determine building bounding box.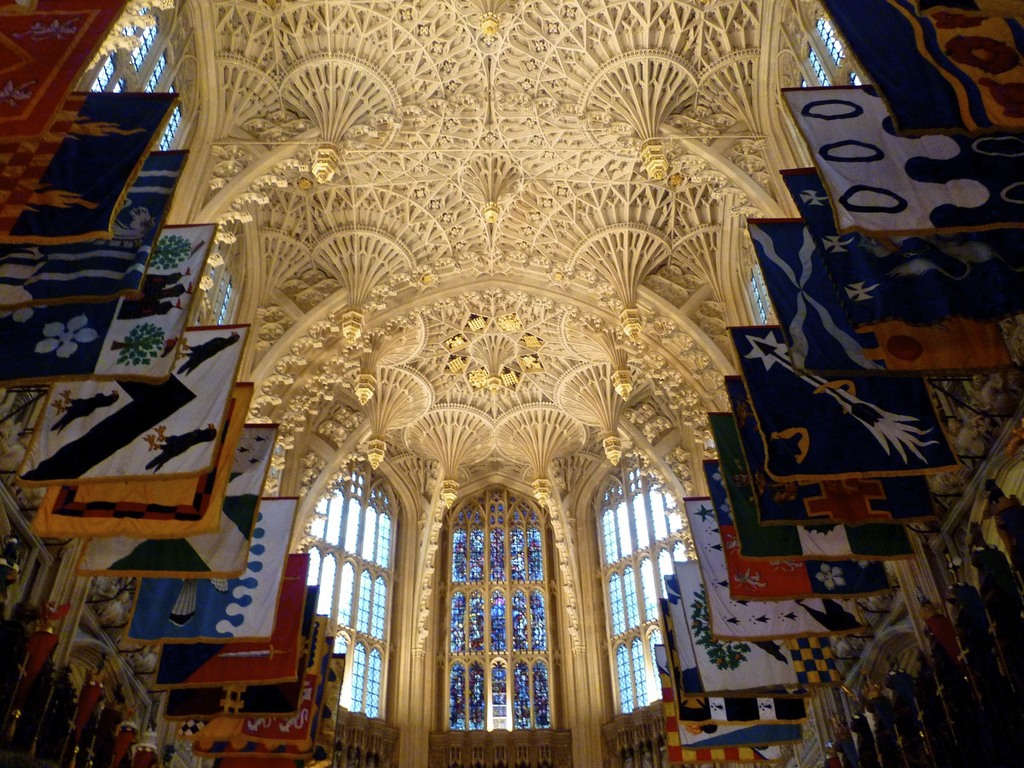
Determined: detection(0, 0, 1023, 767).
